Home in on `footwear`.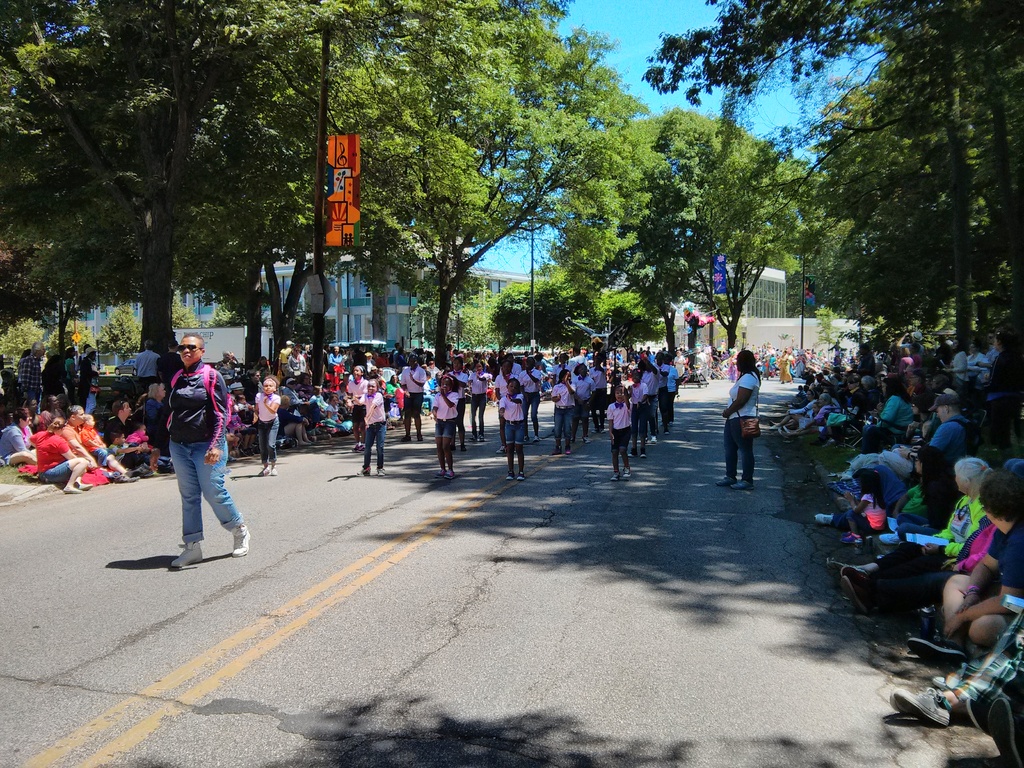
Homed in at {"left": 813, "top": 511, "right": 836, "bottom": 524}.
